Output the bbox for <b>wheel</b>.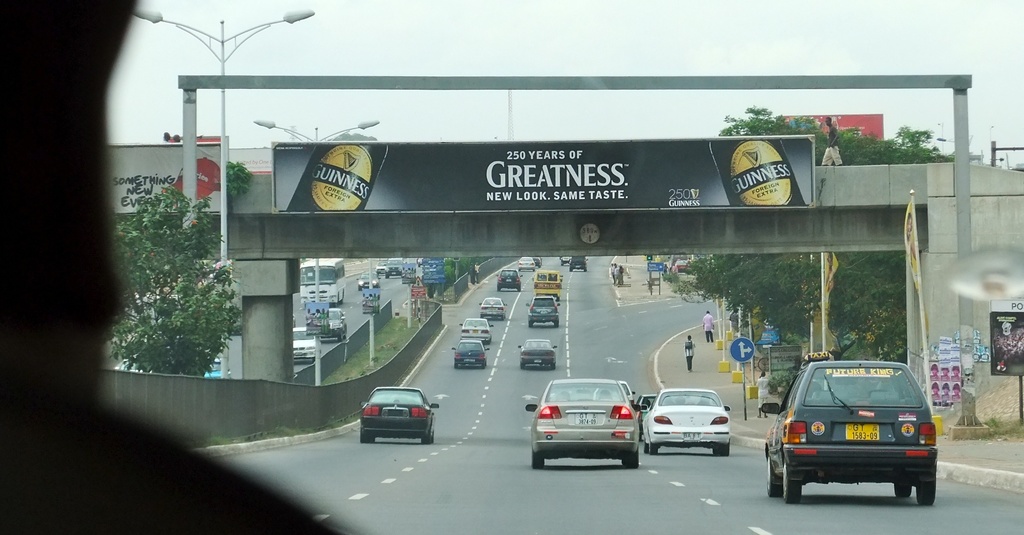
{"x1": 529, "y1": 452, "x2": 542, "y2": 467}.
